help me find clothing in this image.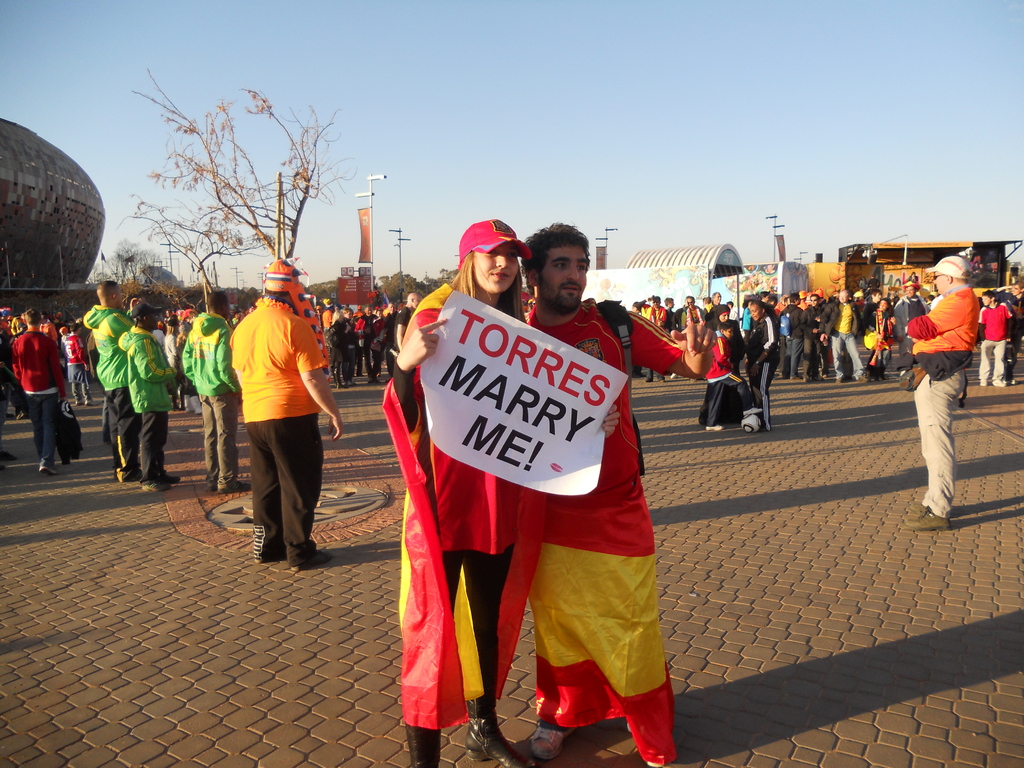
Found it: x1=1004 y1=289 x2=1023 y2=342.
